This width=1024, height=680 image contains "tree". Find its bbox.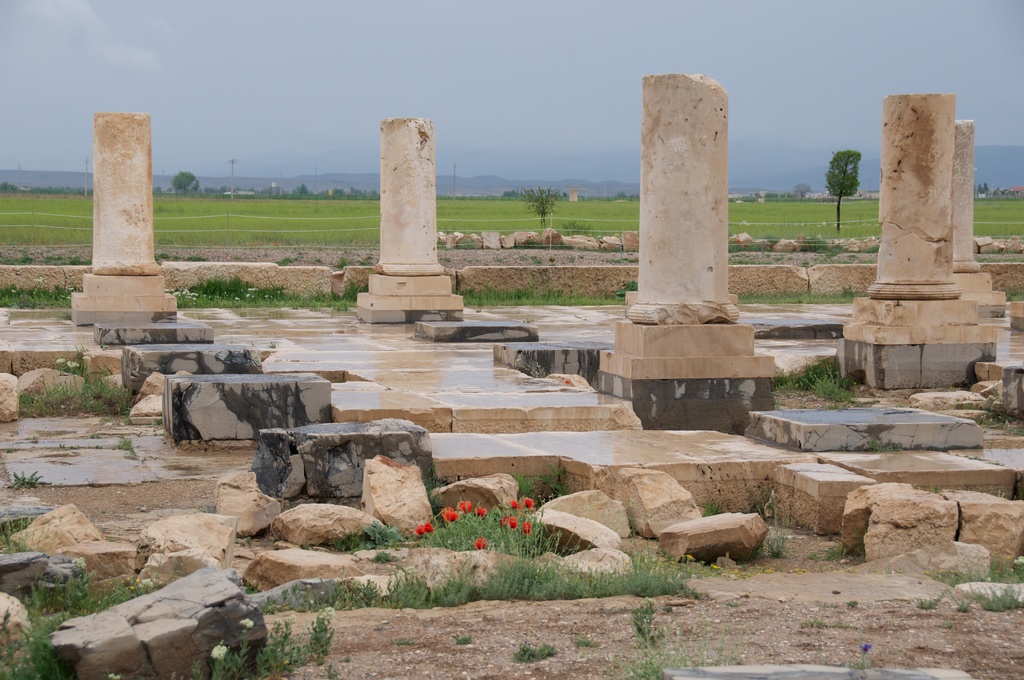
[left=173, top=172, right=199, bottom=191].
